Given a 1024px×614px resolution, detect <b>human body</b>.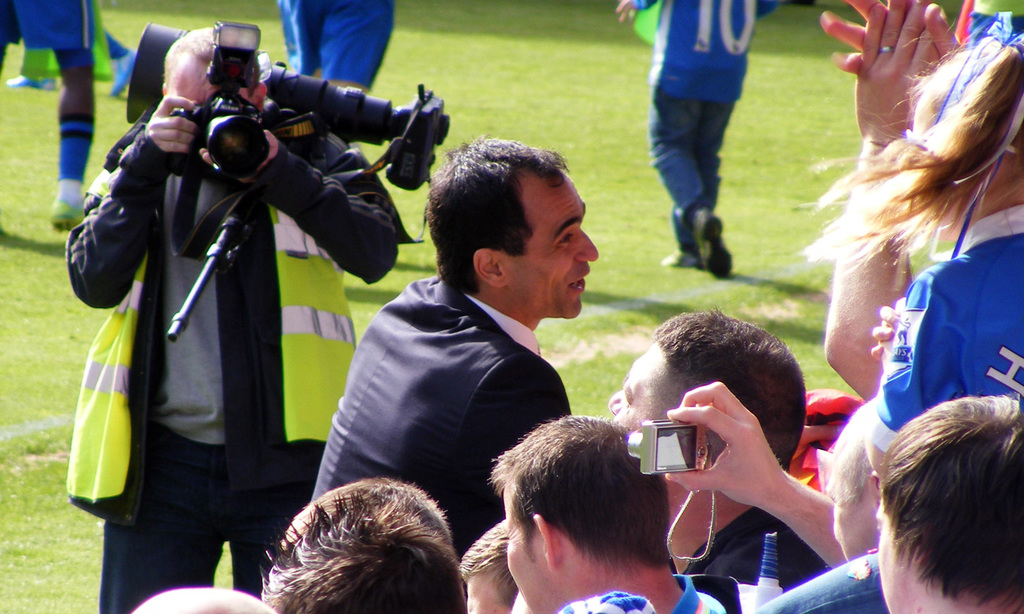
left=595, top=302, right=840, bottom=613.
